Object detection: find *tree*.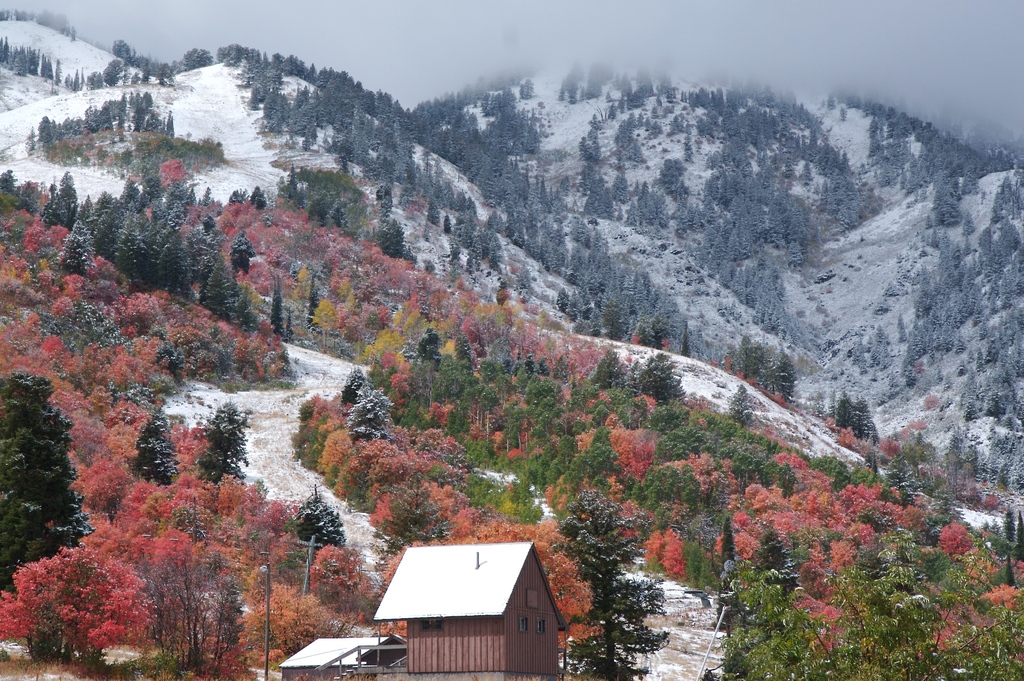
{"x1": 831, "y1": 392, "x2": 883, "y2": 441}.
